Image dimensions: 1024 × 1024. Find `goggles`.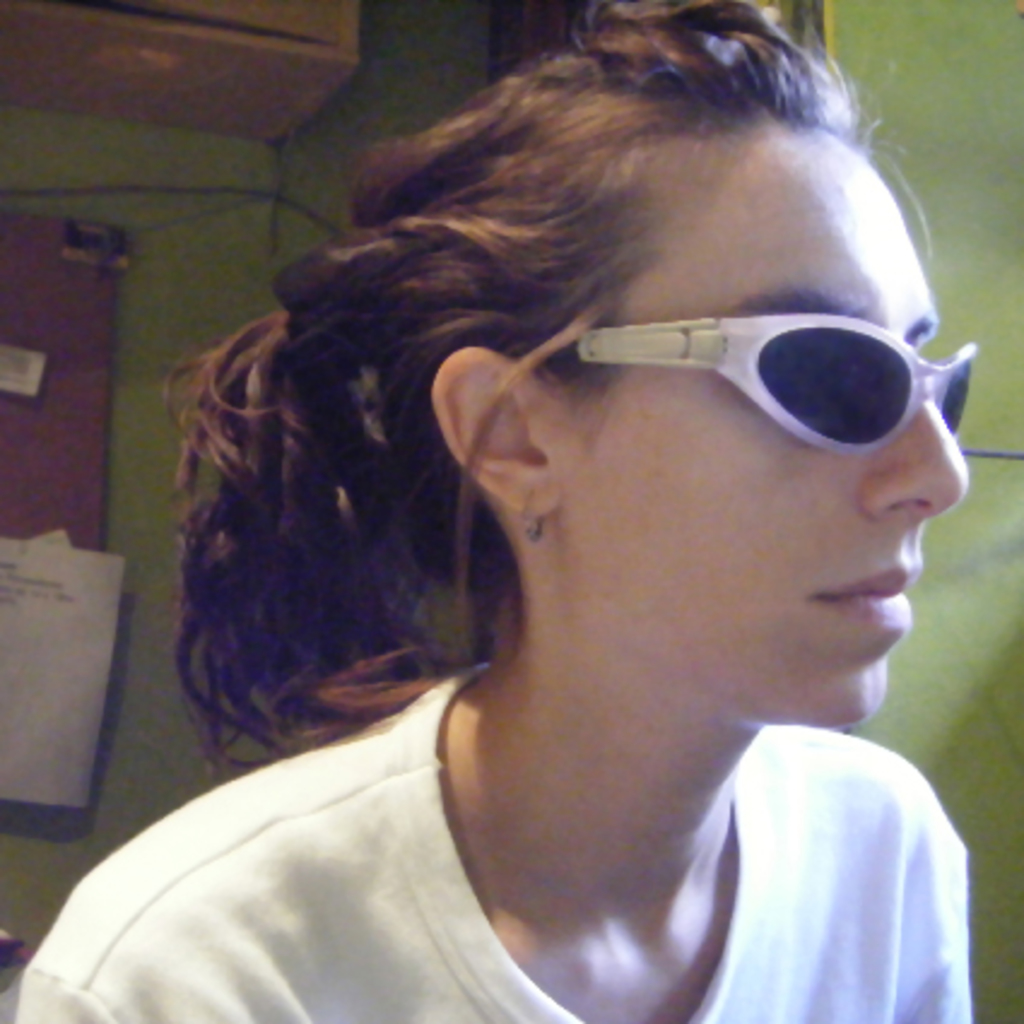
detection(516, 279, 990, 467).
